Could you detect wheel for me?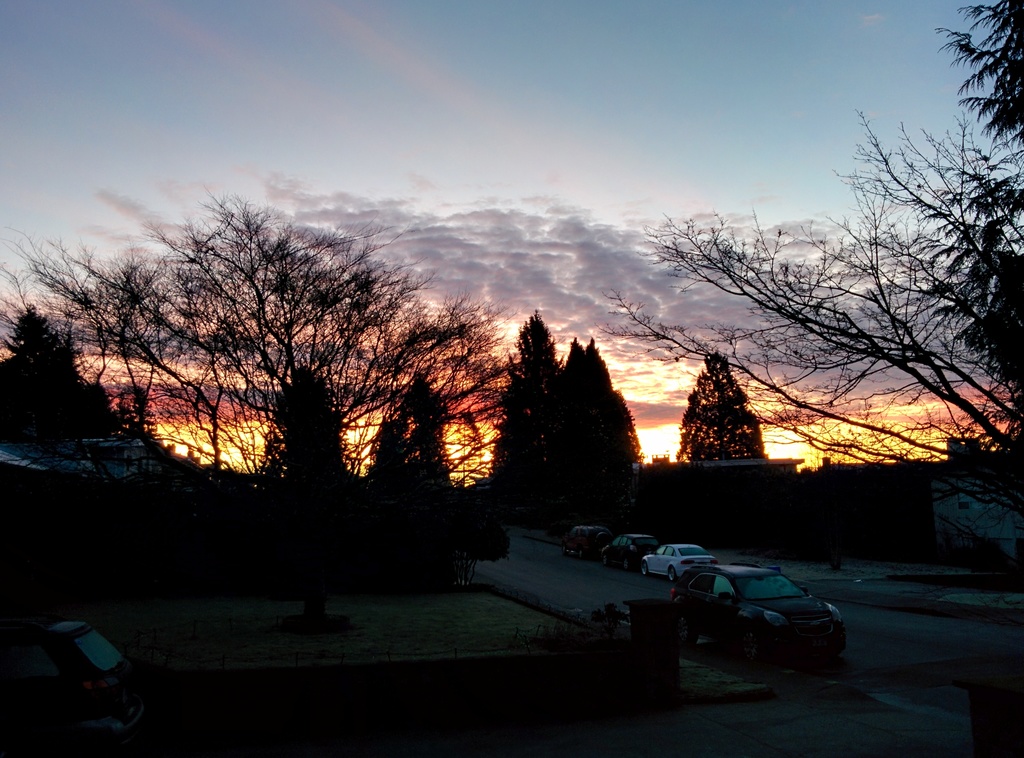
Detection result: Rect(623, 558, 630, 571).
